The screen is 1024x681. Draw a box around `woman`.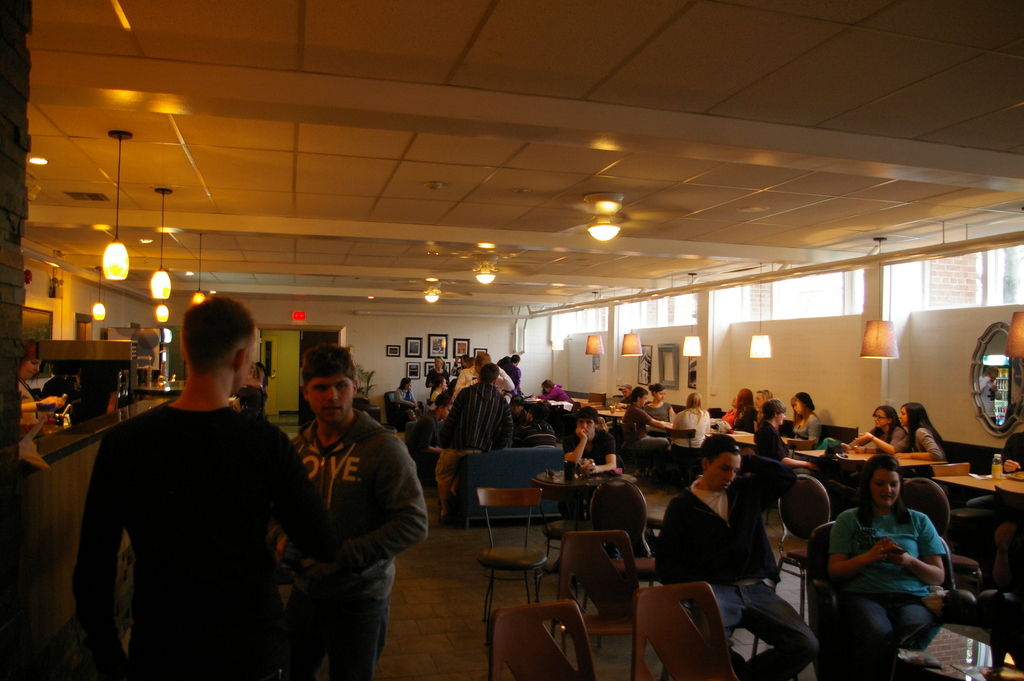
crop(413, 400, 452, 494).
